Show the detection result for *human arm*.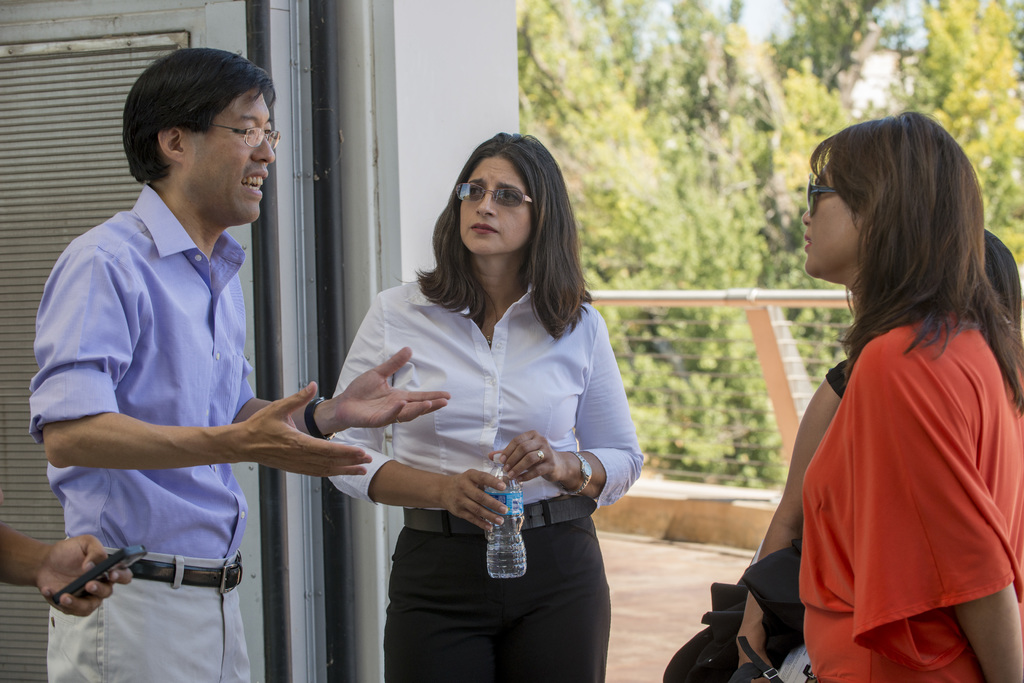
(845, 328, 1023, 682).
